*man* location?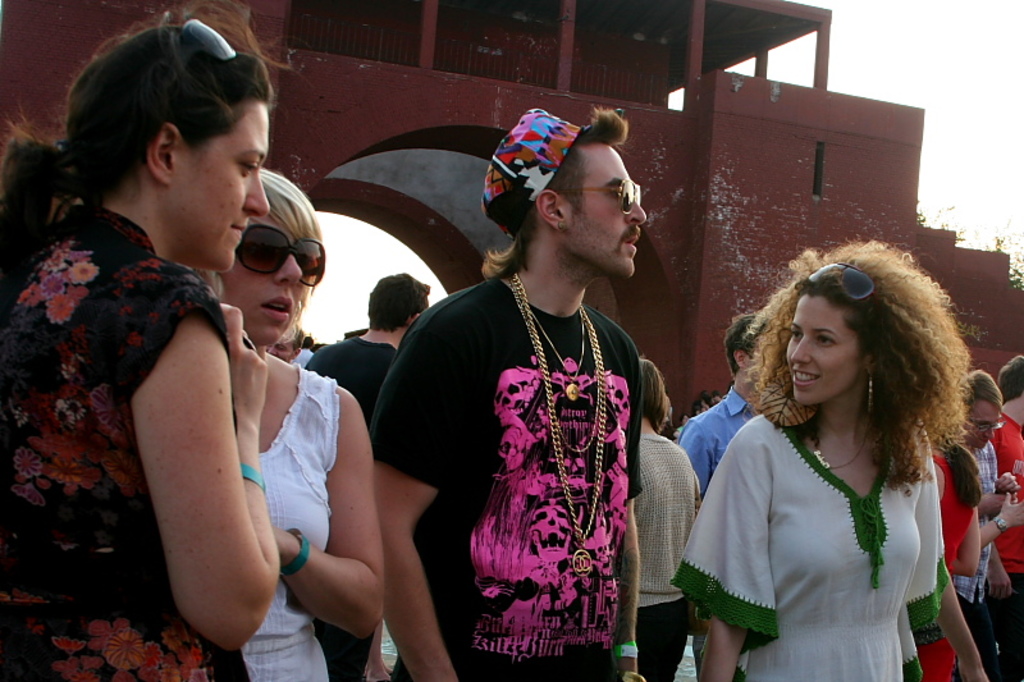
(305, 271, 442, 494)
